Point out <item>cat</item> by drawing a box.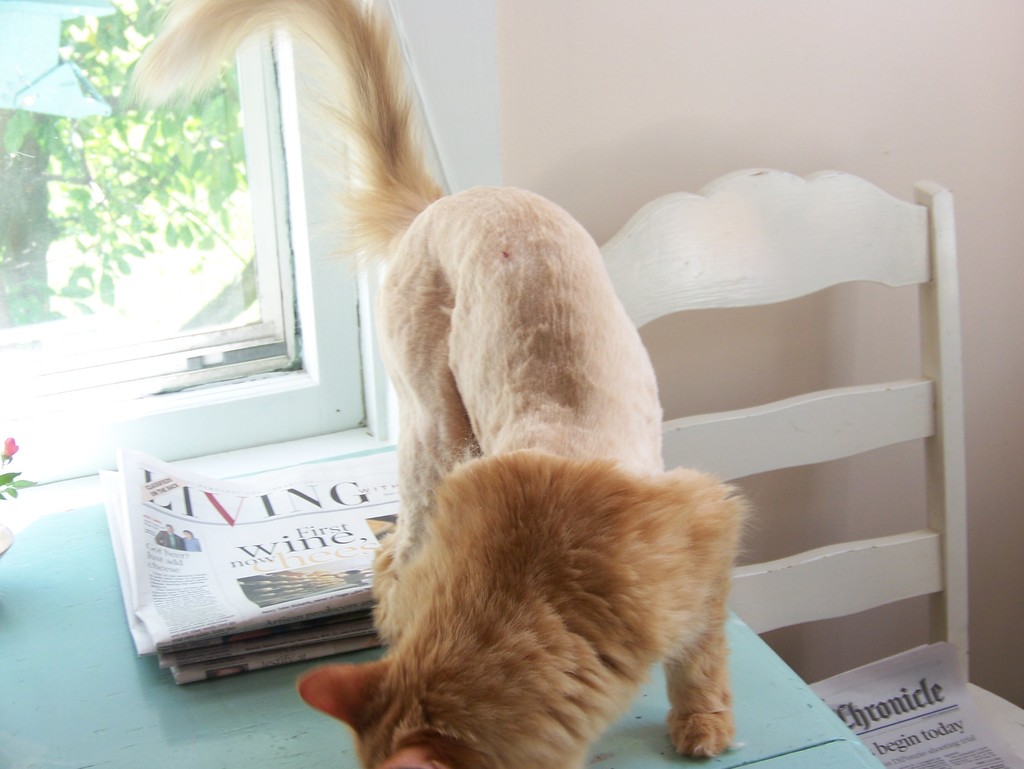
115,0,744,768.
